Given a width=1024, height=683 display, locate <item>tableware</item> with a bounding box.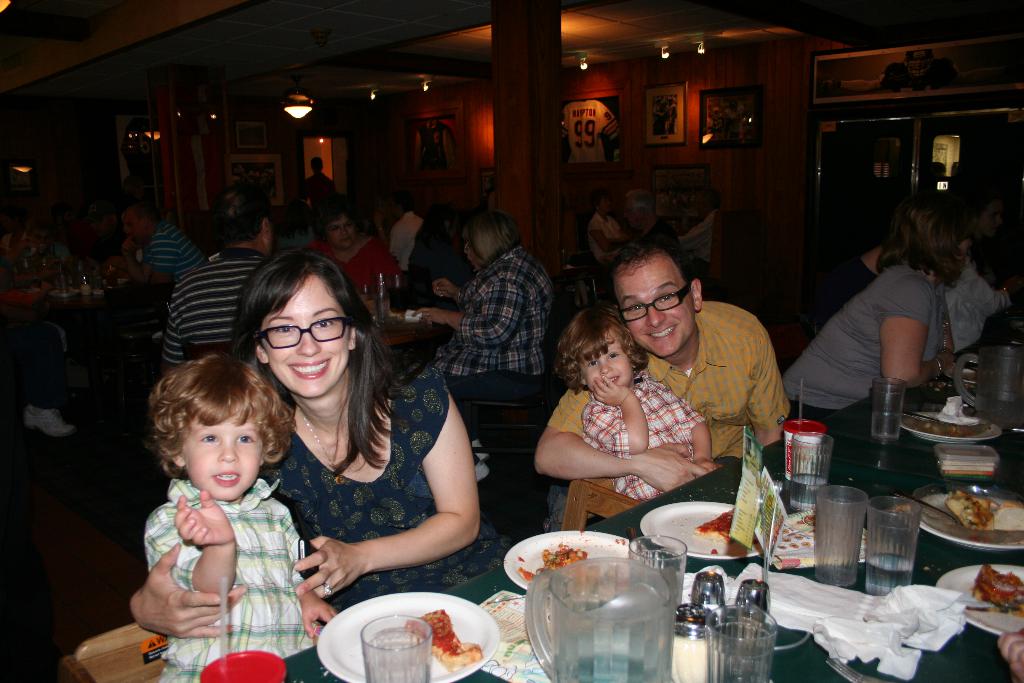
Located: box=[692, 570, 725, 605].
